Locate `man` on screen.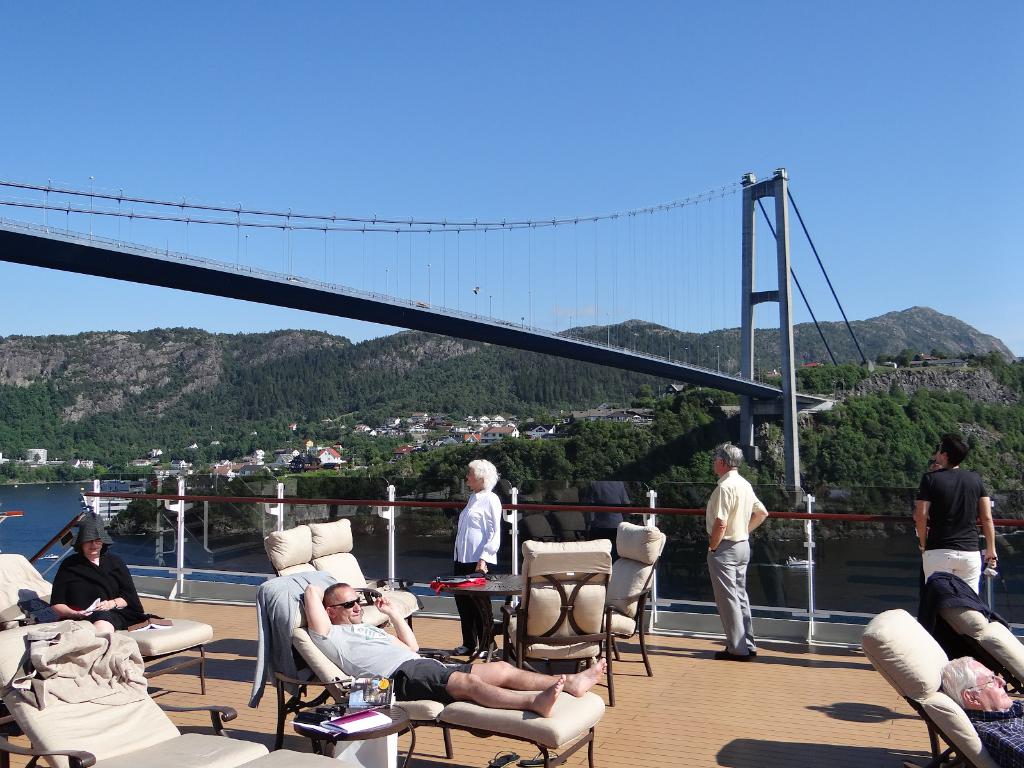
On screen at 448:448:504:636.
